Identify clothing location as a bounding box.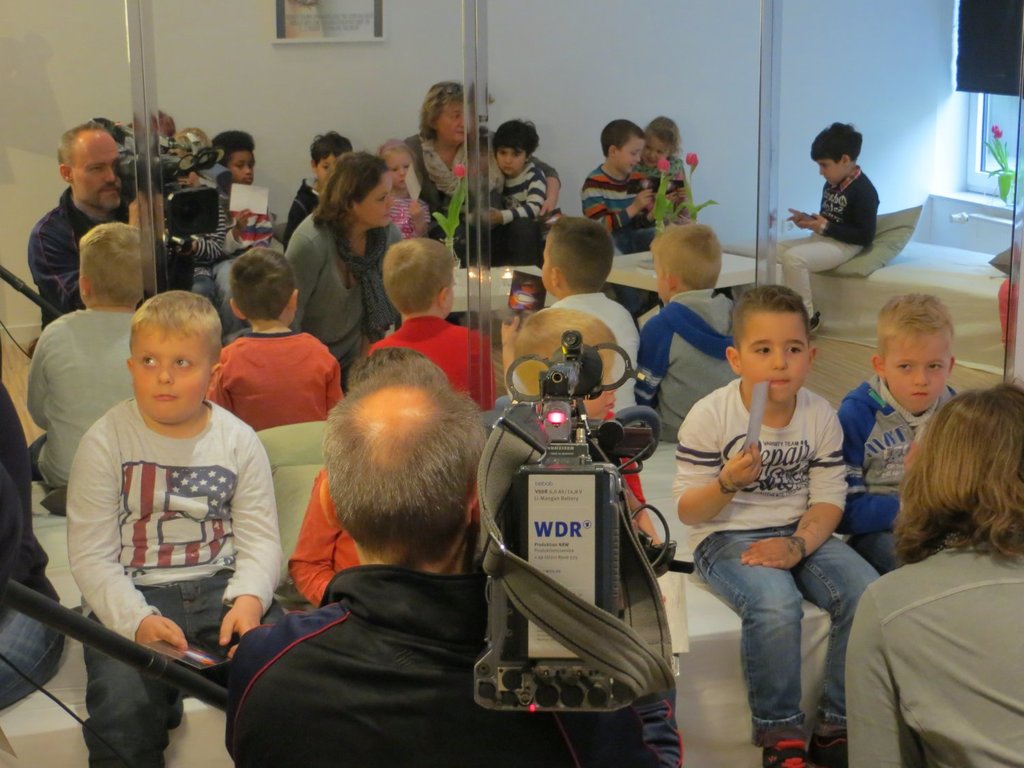
[833, 503, 1021, 758].
